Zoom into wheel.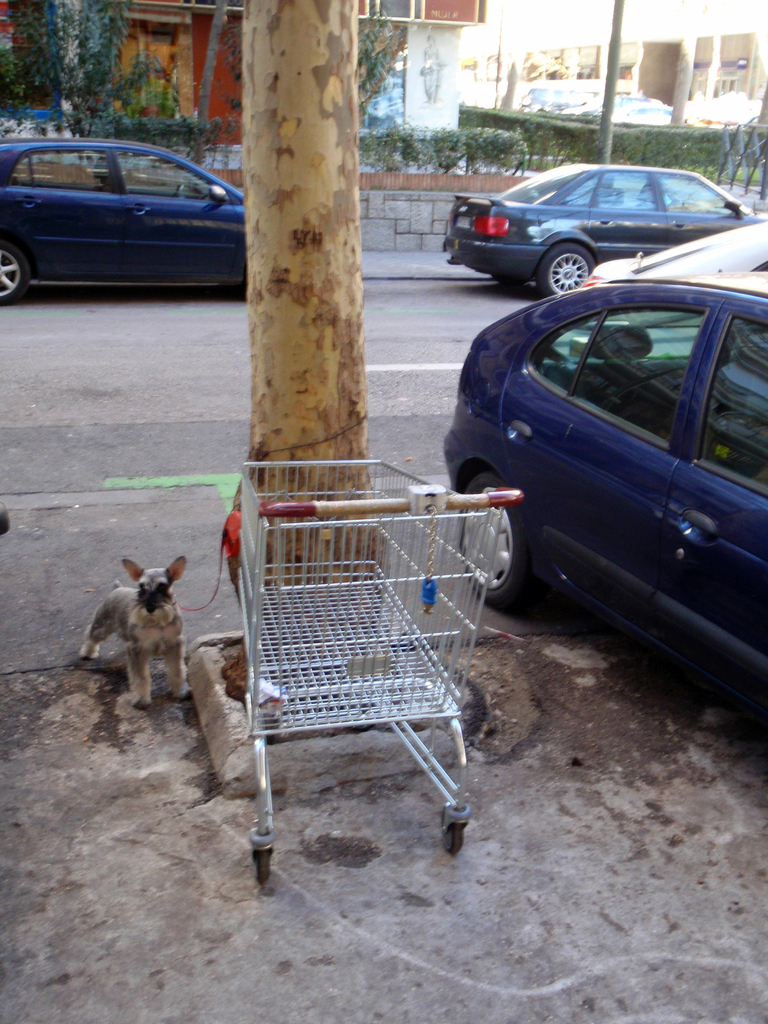
Zoom target: <box>265,718,273,742</box>.
